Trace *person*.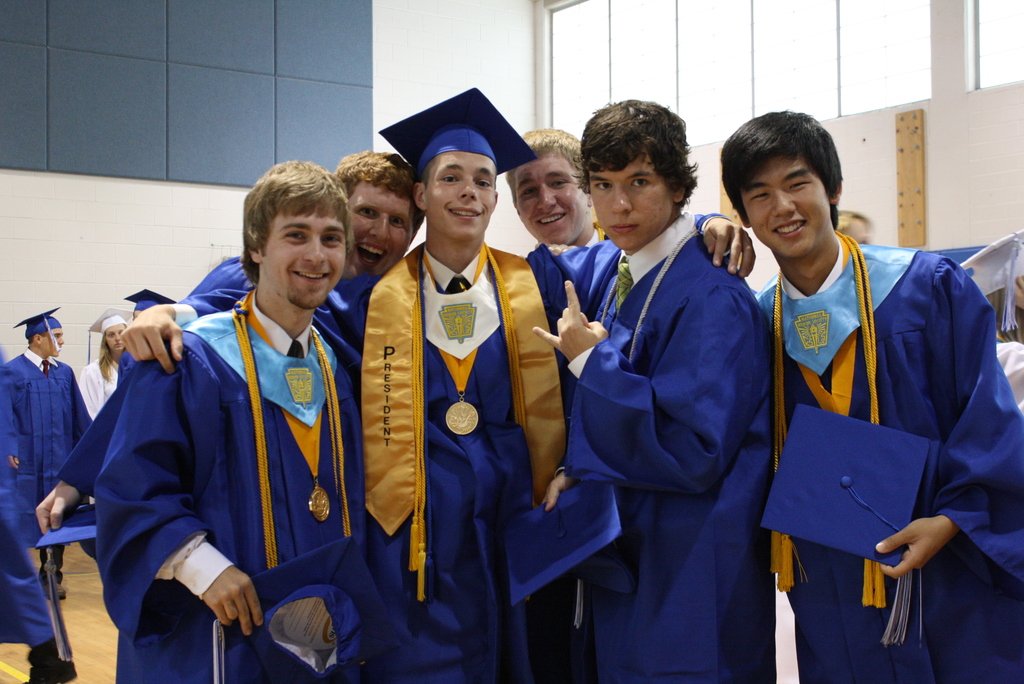
Traced to 535/101/771/683.
